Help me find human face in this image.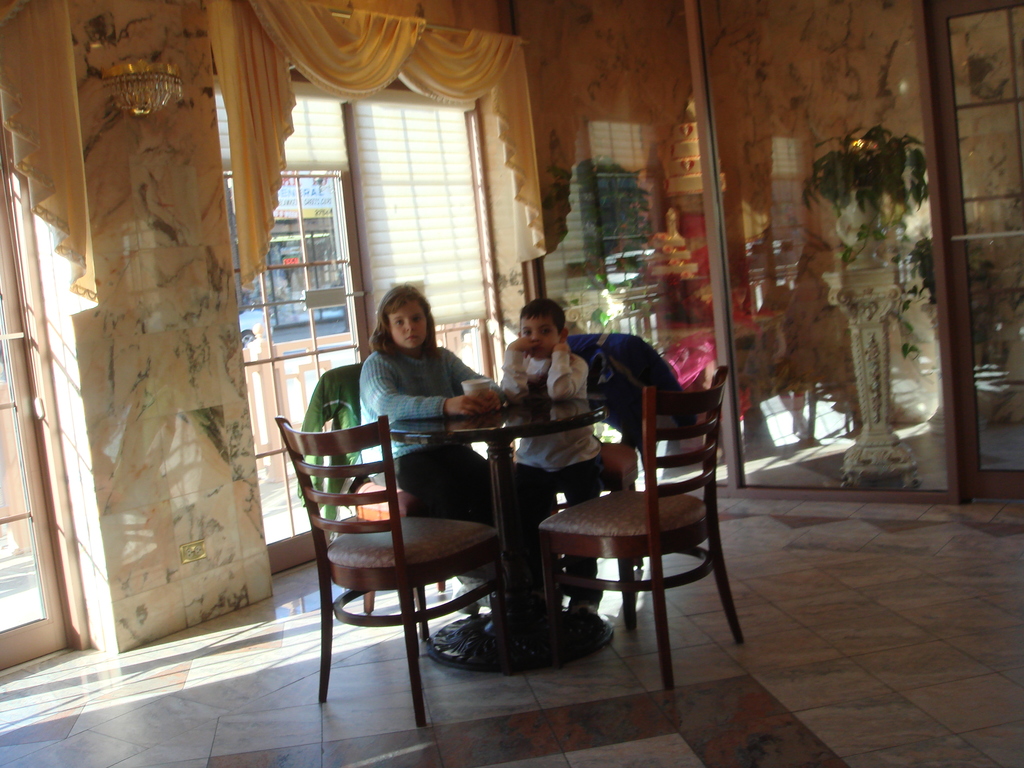
Found it: <bbox>389, 303, 429, 352</bbox>.
